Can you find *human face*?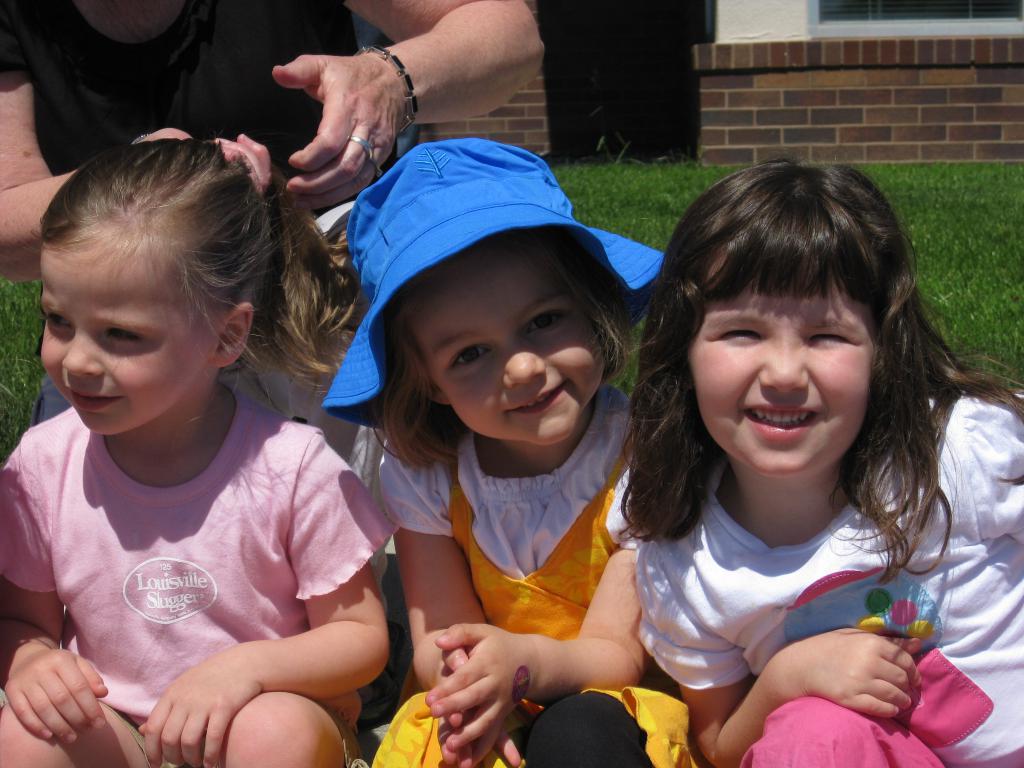
Yes, bounding box: crop(40, 247, 214, 435).
